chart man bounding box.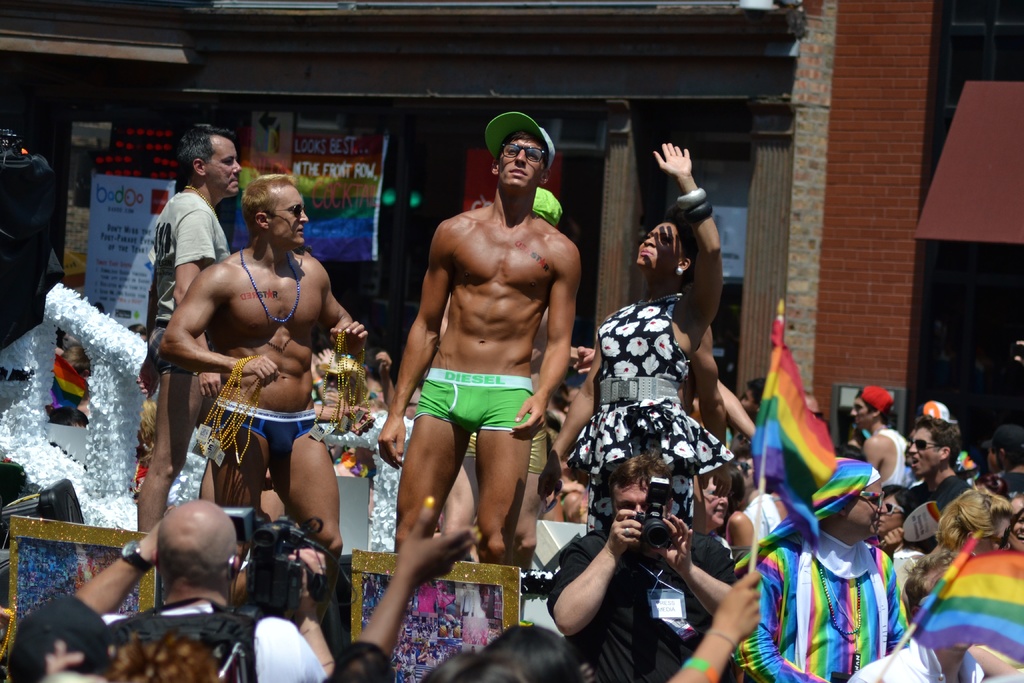
Charted: region(387, 117, 597, 629).
